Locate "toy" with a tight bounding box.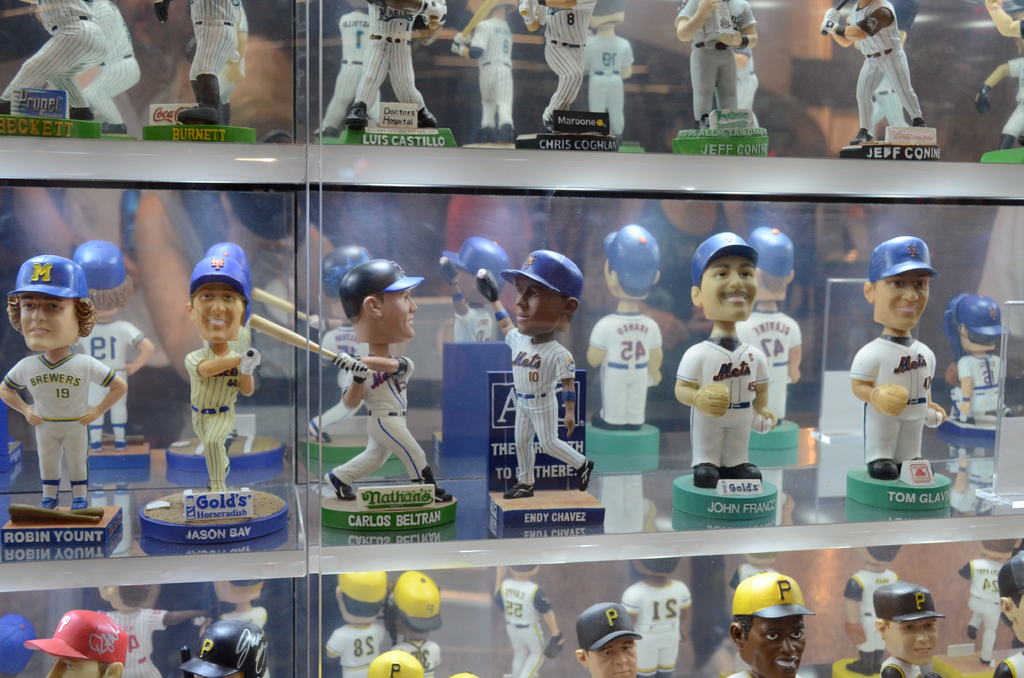
<bbox>335, 0, 459, 149</bbox>.
